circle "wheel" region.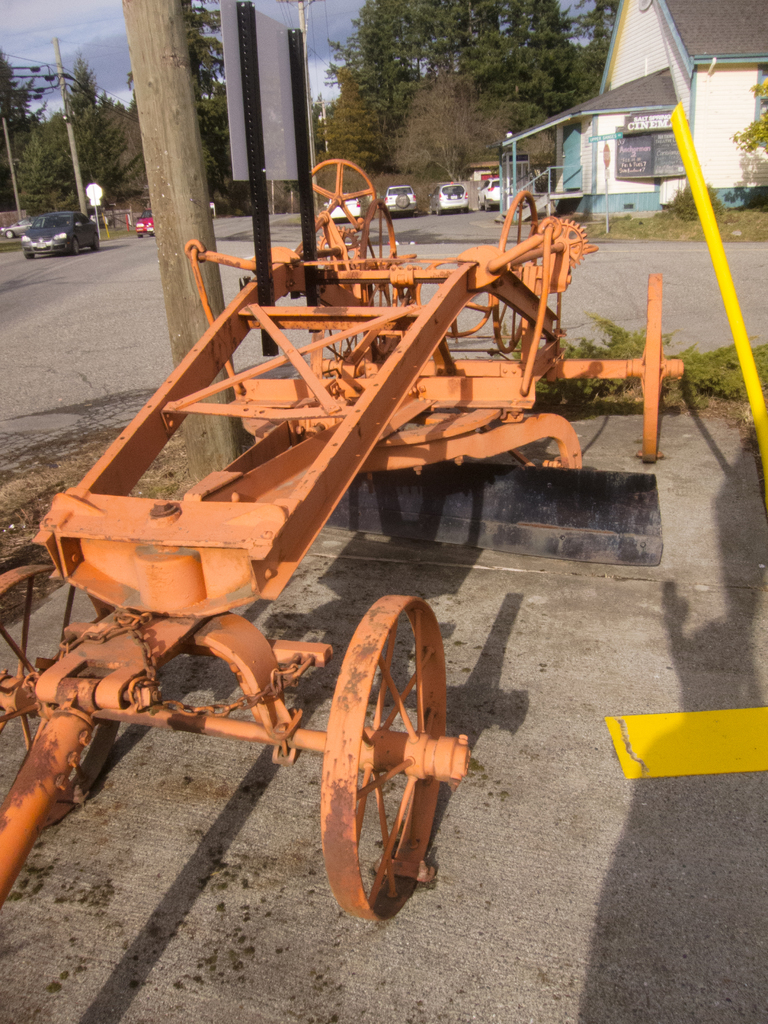
Region: bbox(0, 568, 116, 828).
